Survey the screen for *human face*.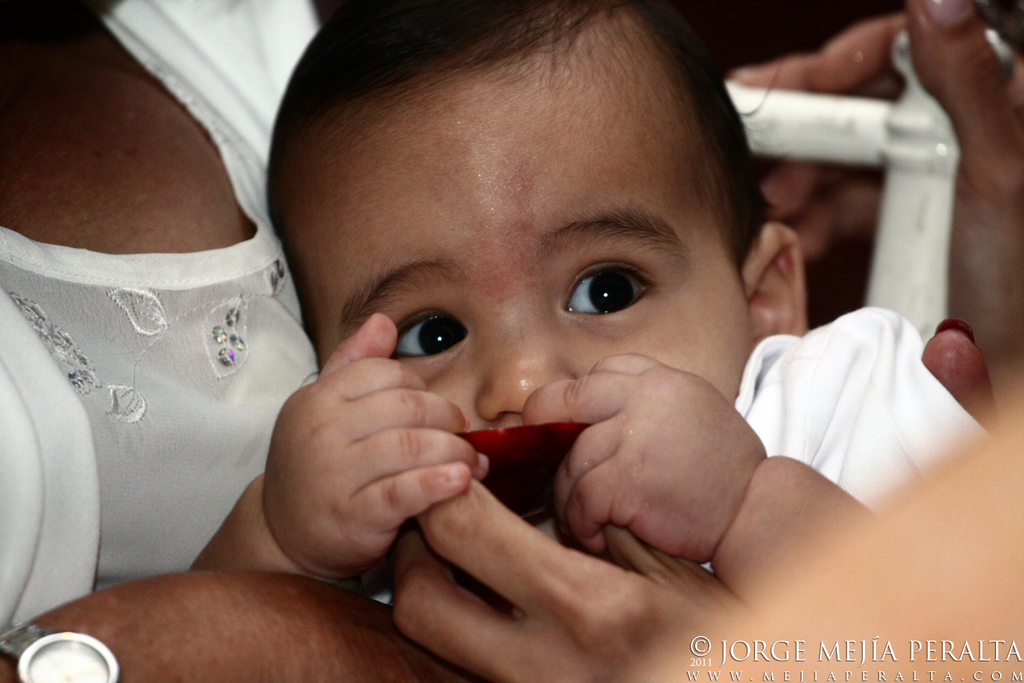
Survey found: pyautogui.locateOnScreen(321, 7, 752, 423).
